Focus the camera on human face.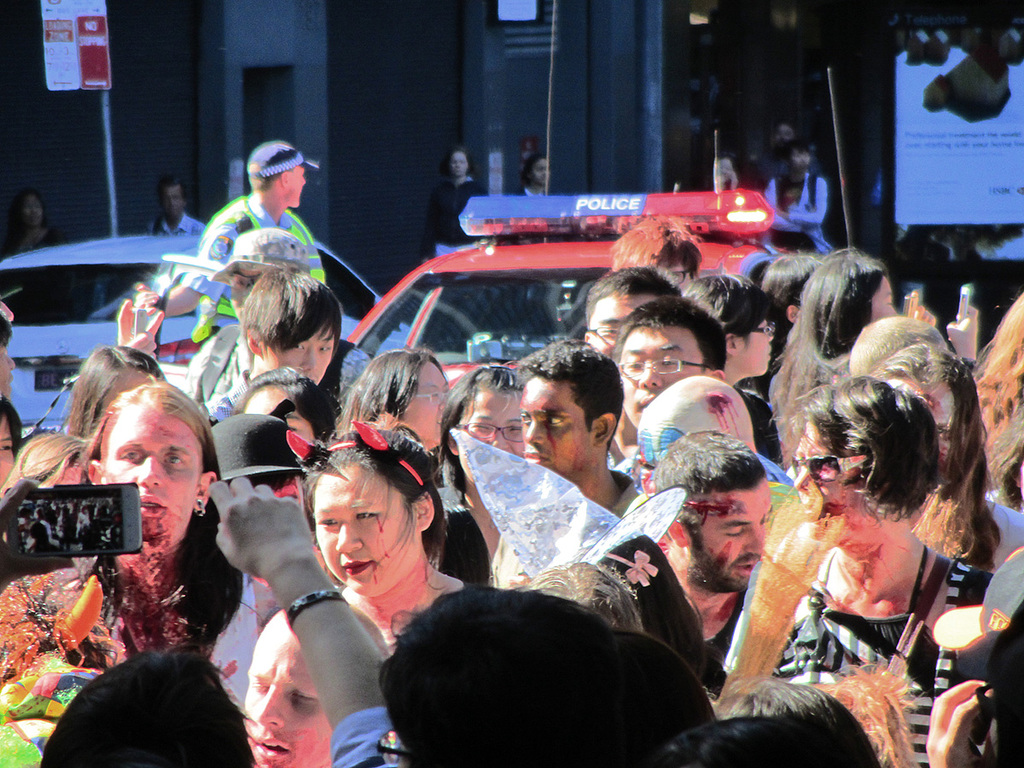
Focus region: left=0, top=418, right=13, bottom=485.
